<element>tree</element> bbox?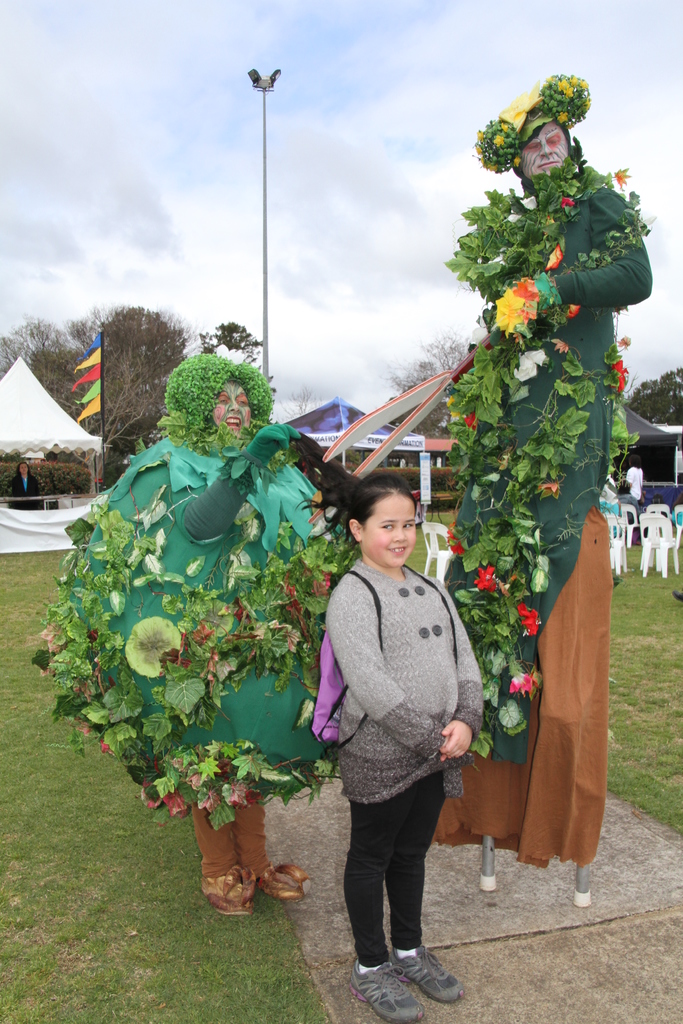
bbox(374, 328, 481, 438)
